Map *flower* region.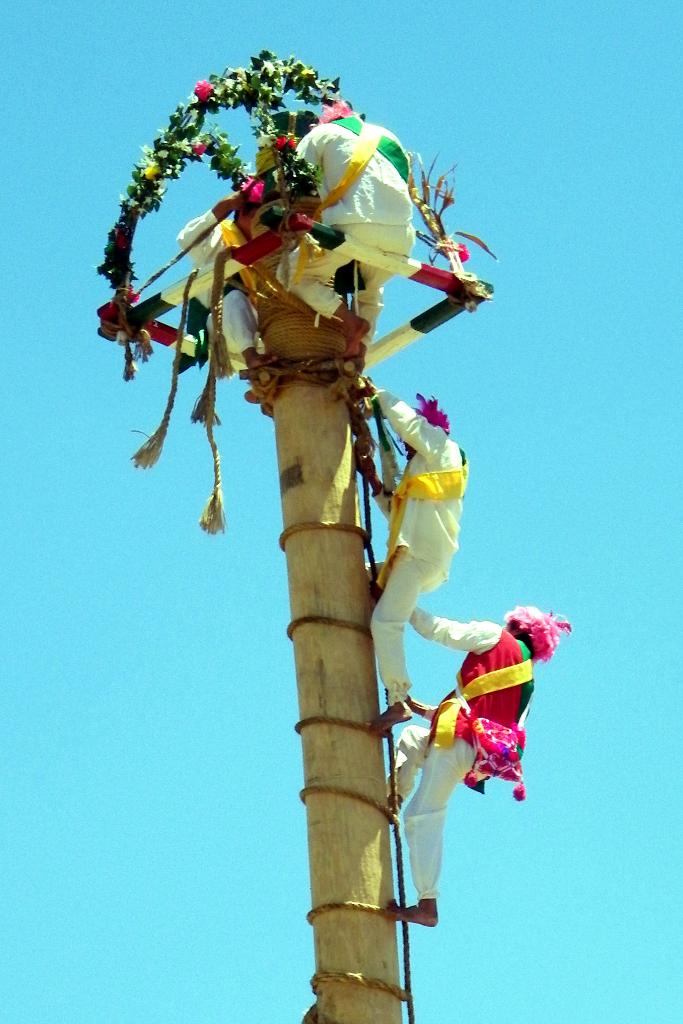
Mapped to box=[326, 94, 350, 122].
